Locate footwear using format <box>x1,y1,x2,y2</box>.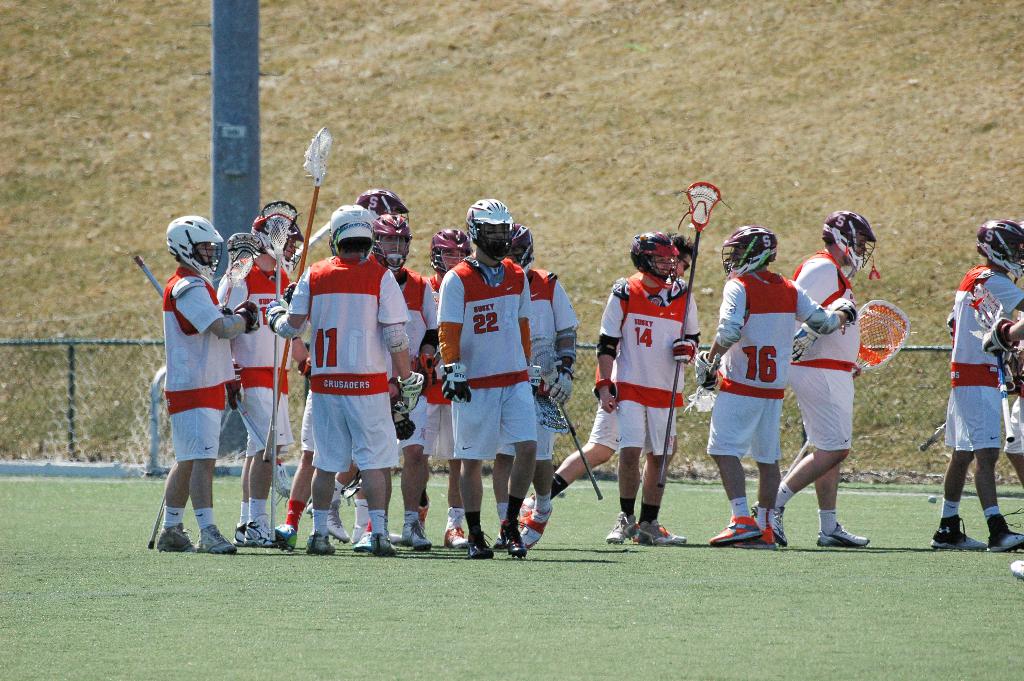
<box>517,493,533,526</box>.
